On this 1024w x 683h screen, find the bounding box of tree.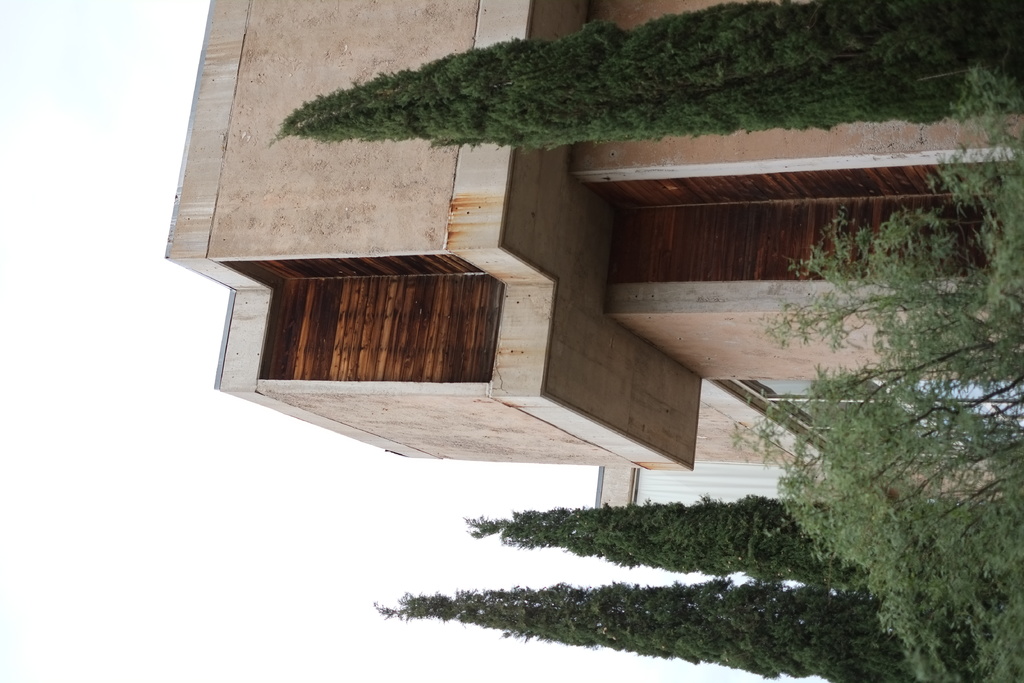
Bounding box: {"x1": 467, "y1": 505, "x2": 868, "y2": 593}.
